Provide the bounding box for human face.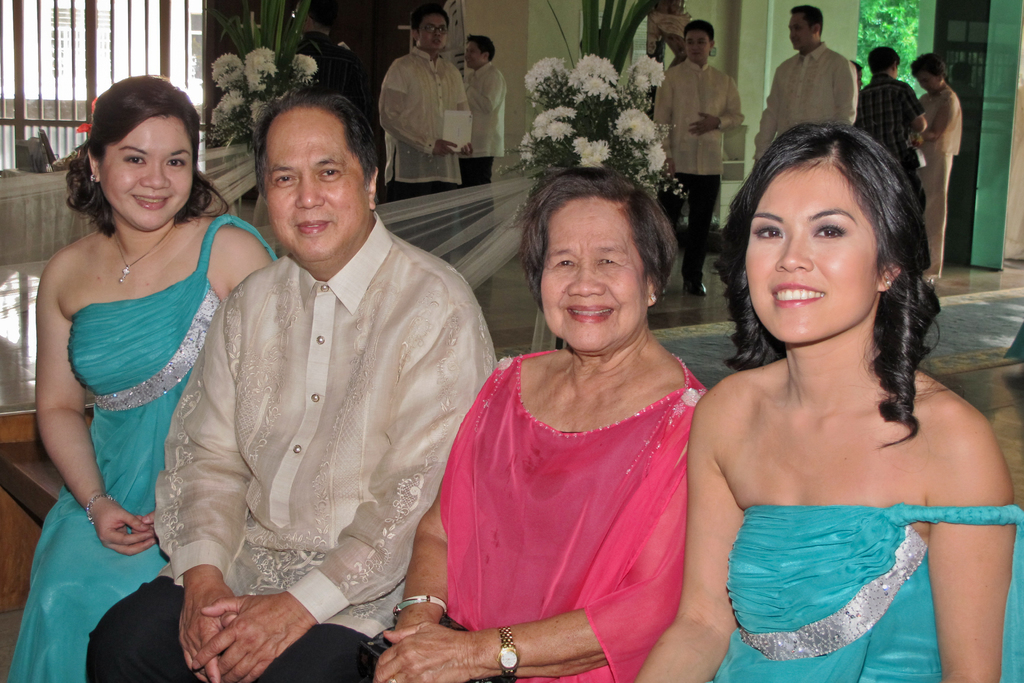
98:114:196:226.
